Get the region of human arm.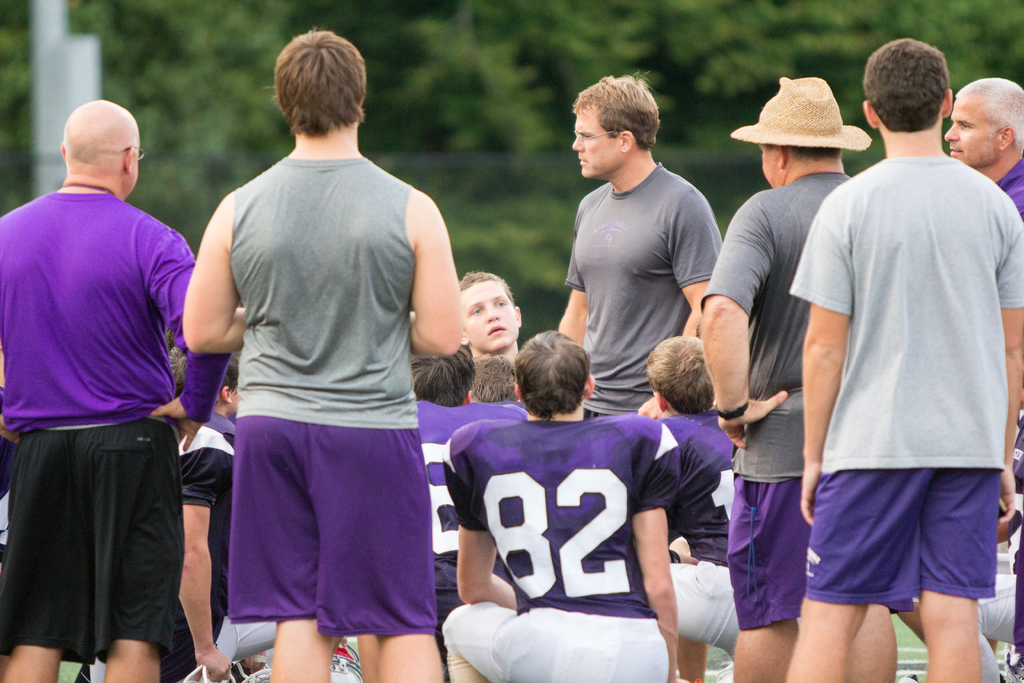
0:273:16:434.
